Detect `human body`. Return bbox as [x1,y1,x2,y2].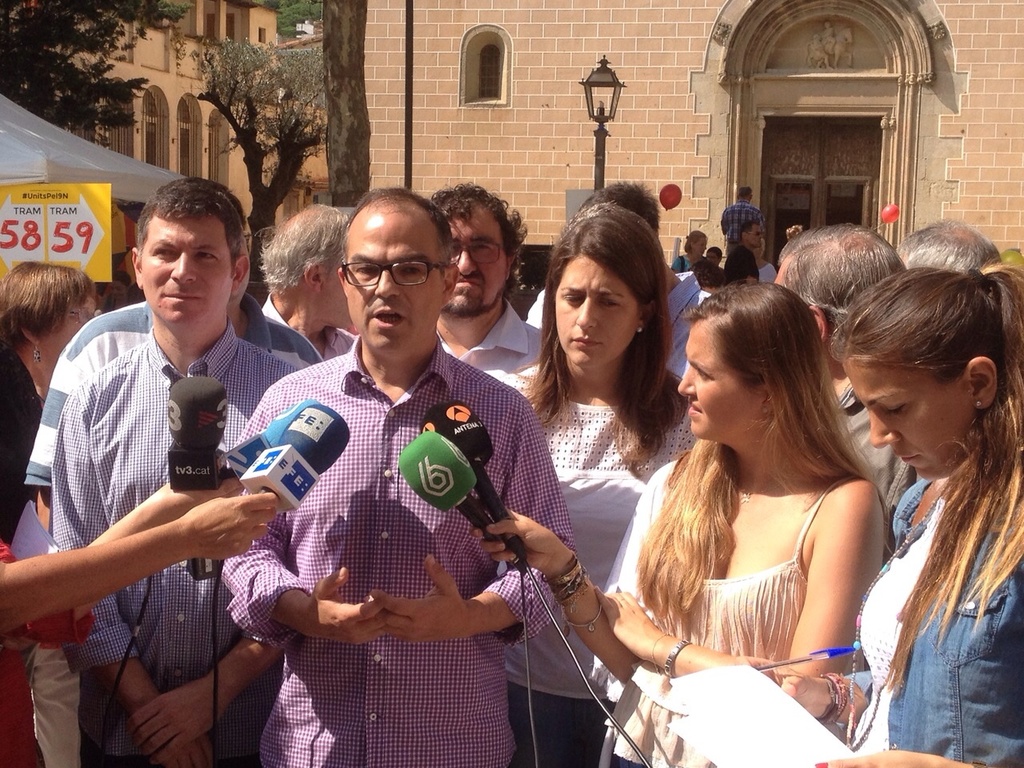
[493,369,704,767].
